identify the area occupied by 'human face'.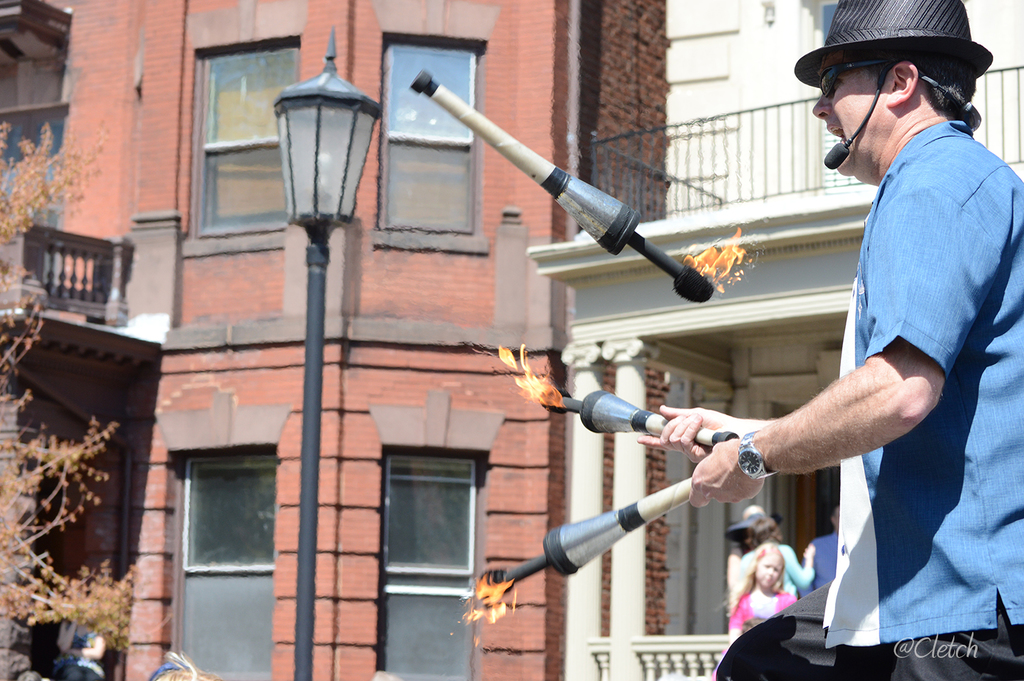
Area: {"left": 811, "top": 70, "right": 894, "bottom": 176}.
